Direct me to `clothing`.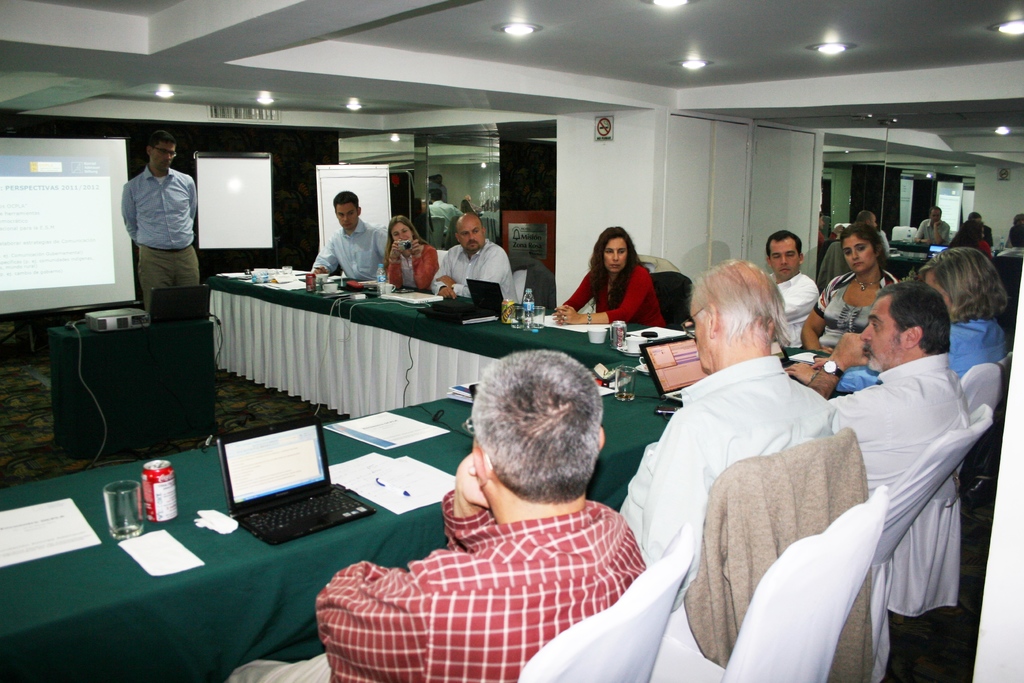
Direction: {"x1": 618, "y1": 350, "x2": 835, "y2": 575}.
